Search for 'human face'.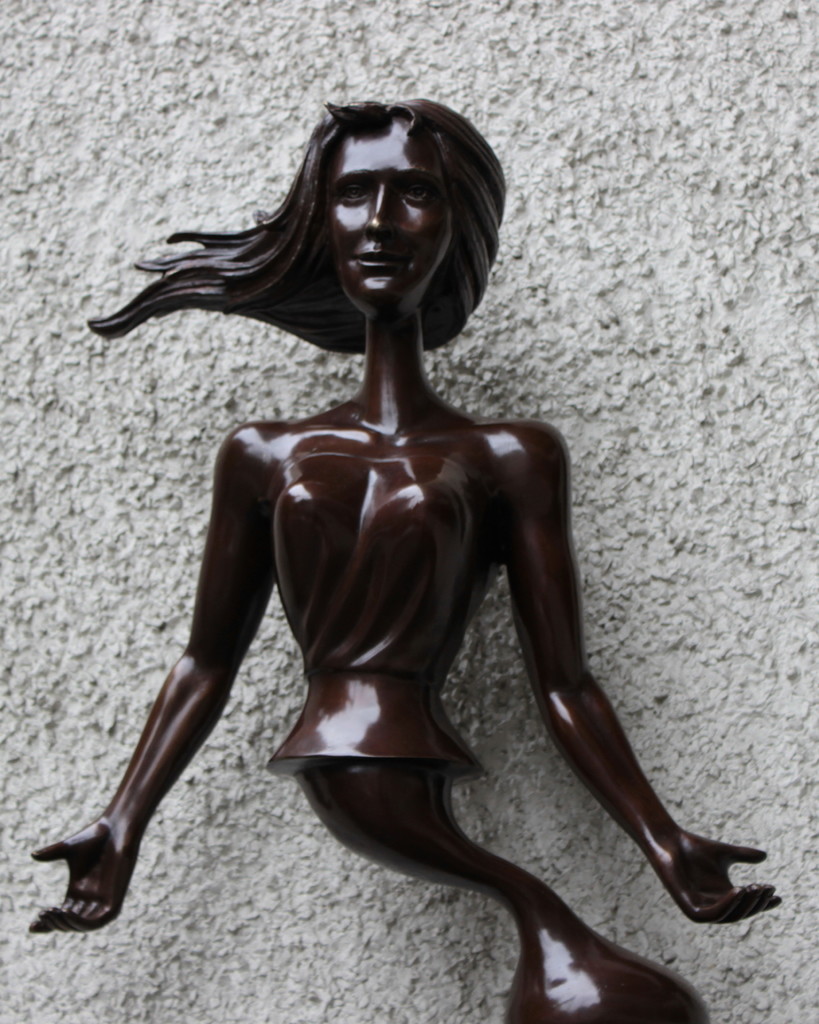
Found at bbox=(324, 113, 457, 319).
